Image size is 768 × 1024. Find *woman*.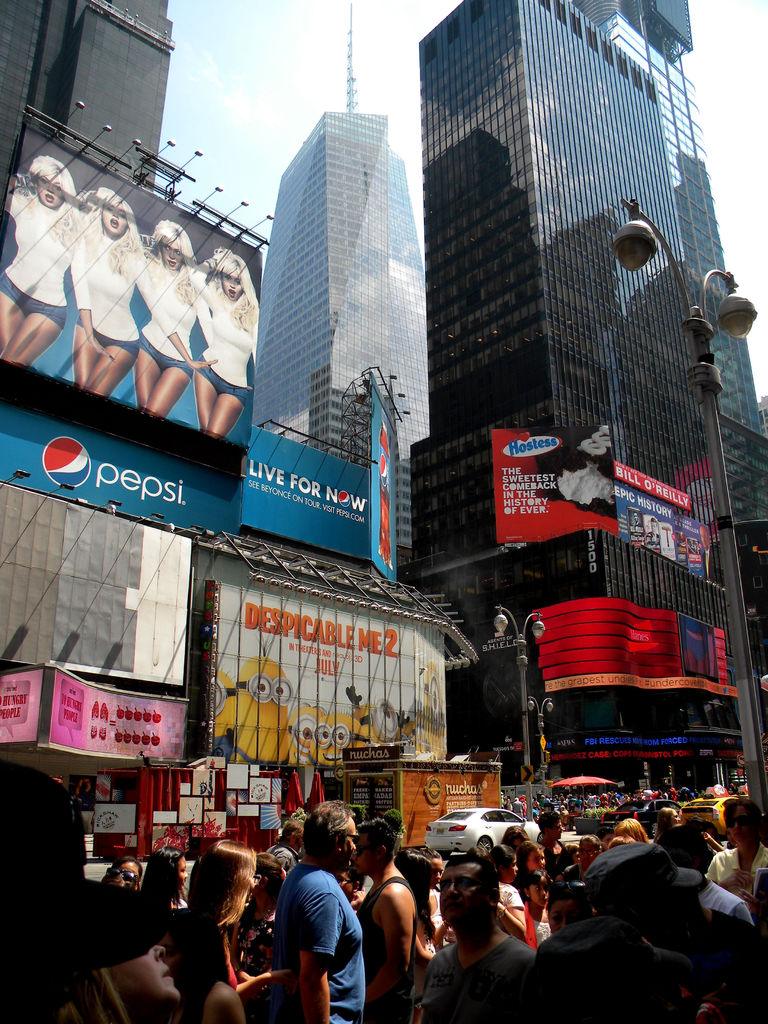
<region>546, 881, 593, 939</region>.
